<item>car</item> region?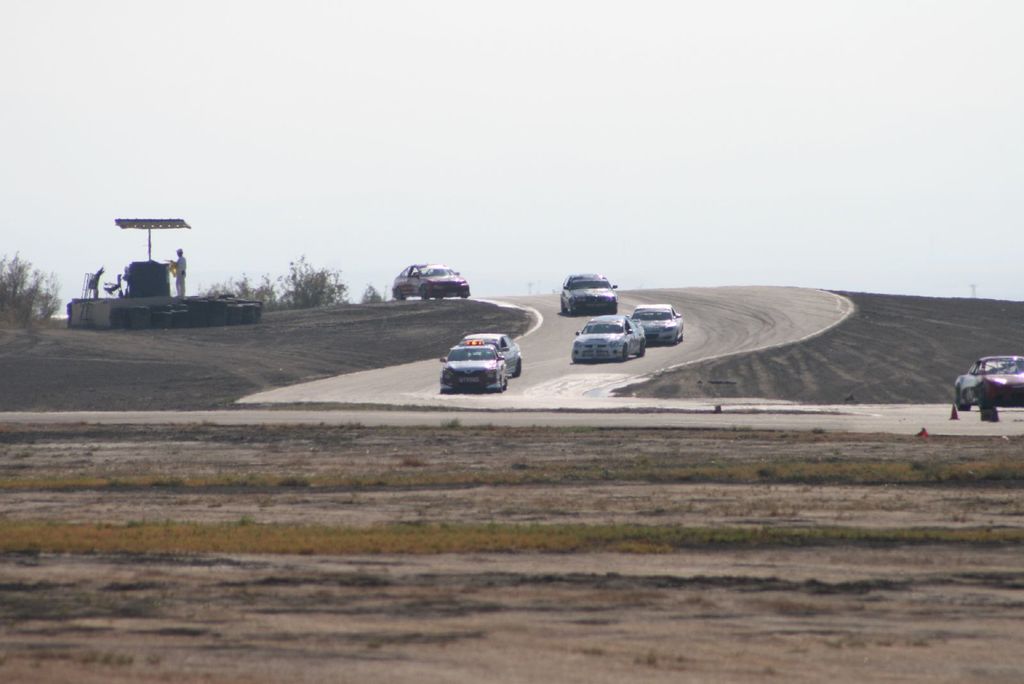
detection(570, 314, 646, 359)
